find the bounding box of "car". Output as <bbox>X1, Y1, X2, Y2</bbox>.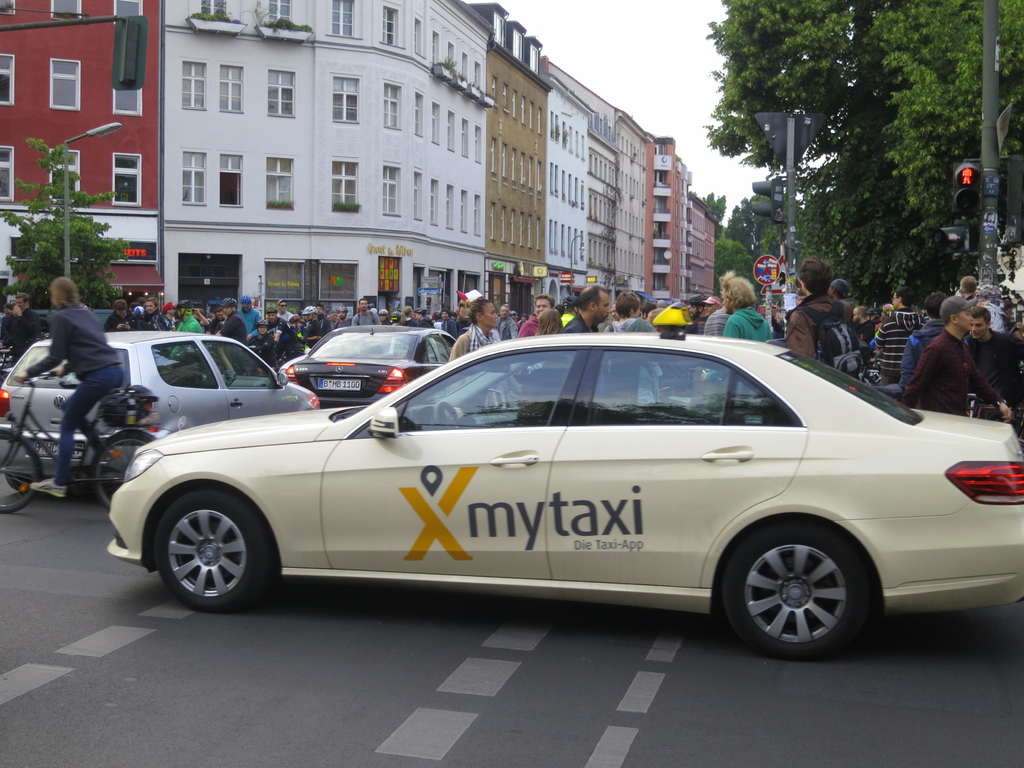
<bbox>286, 325, 456, 413</bbox>.
